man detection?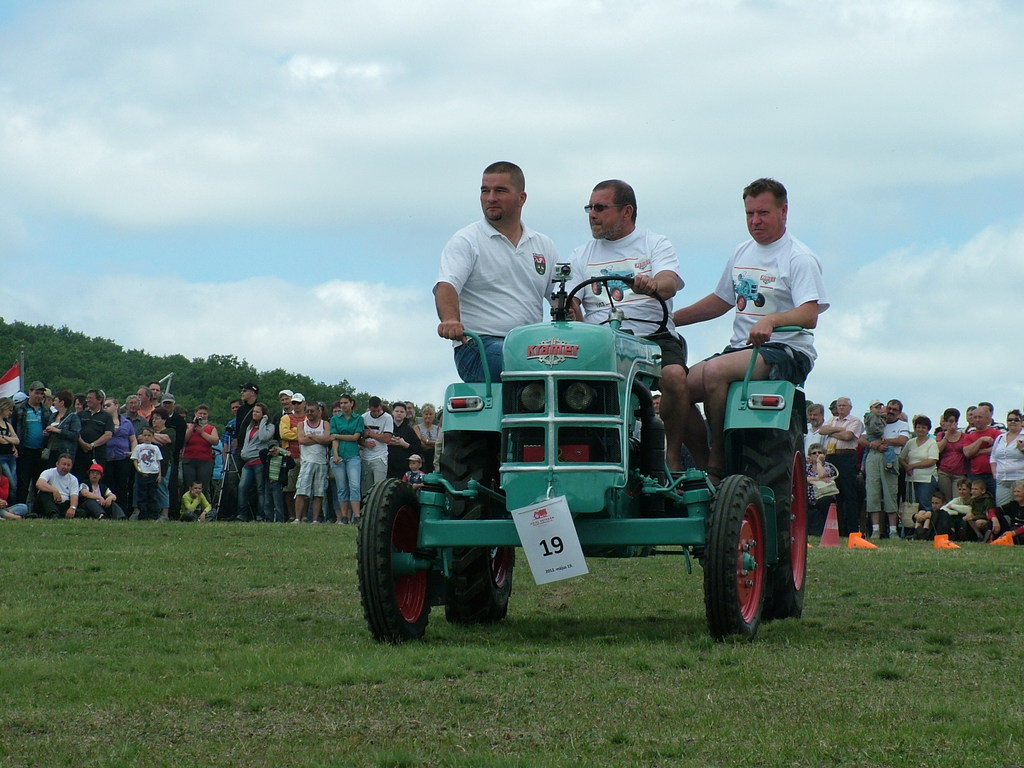
<box>556,173,692,490</box>
